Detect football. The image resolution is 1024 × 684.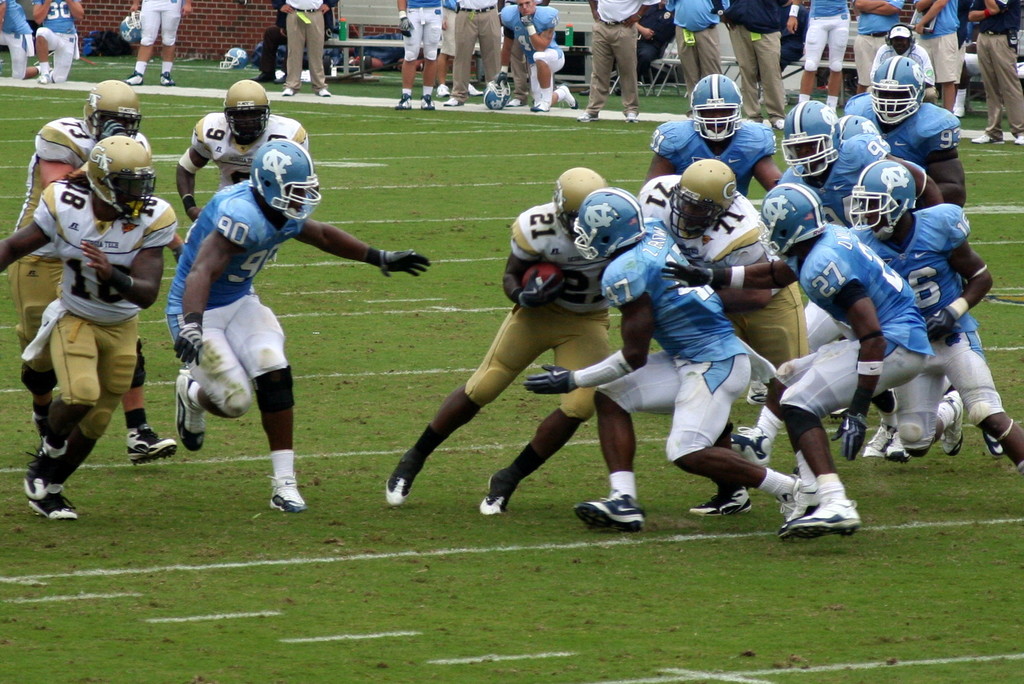
(x1=518, y1=262, x2=557, y2=293).
